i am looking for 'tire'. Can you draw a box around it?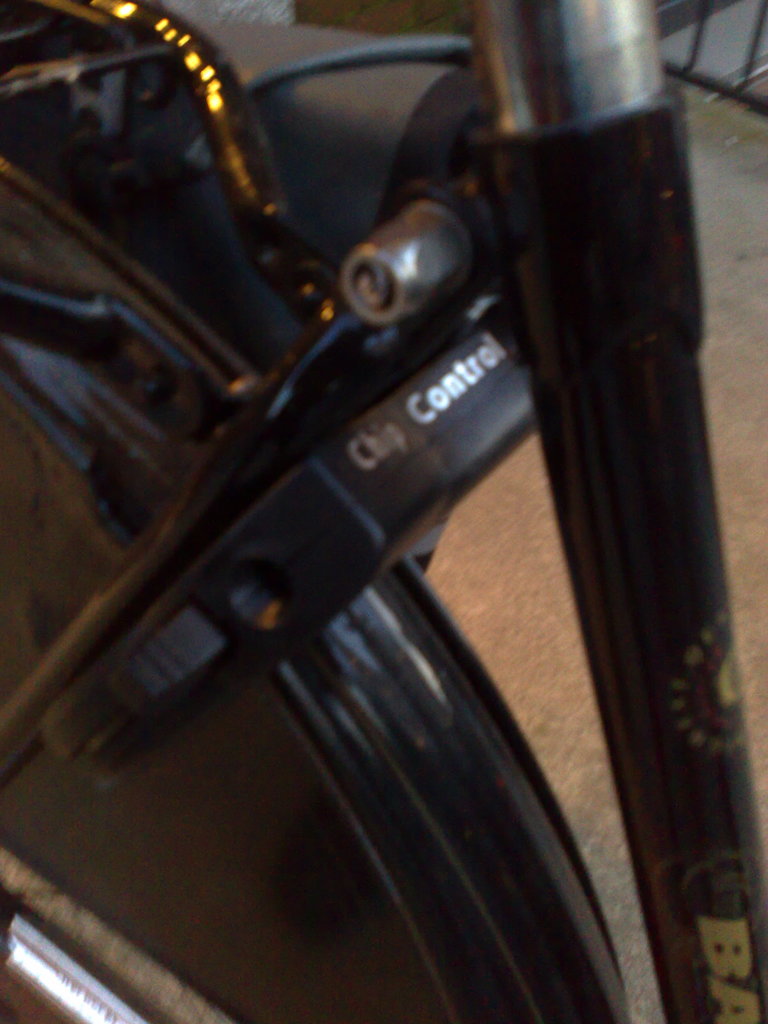
Sure, the bounding box is <box>0,410,442,1023</box>.
